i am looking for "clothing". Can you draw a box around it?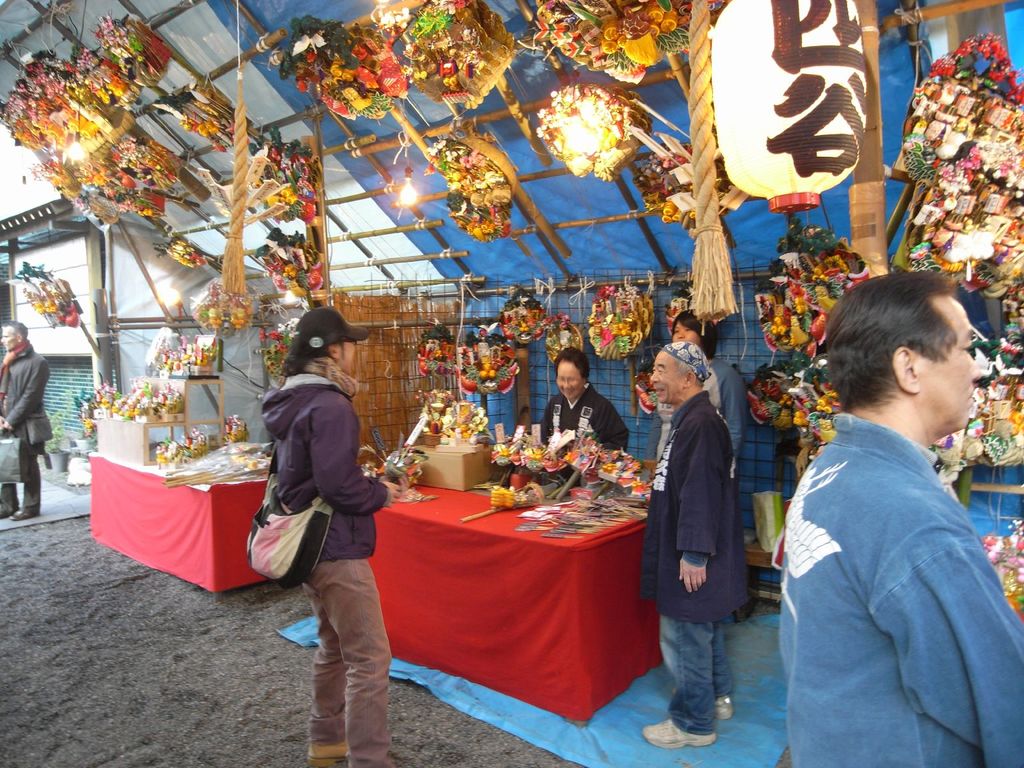
Sure, the bounding box is [535,384,630,491].
